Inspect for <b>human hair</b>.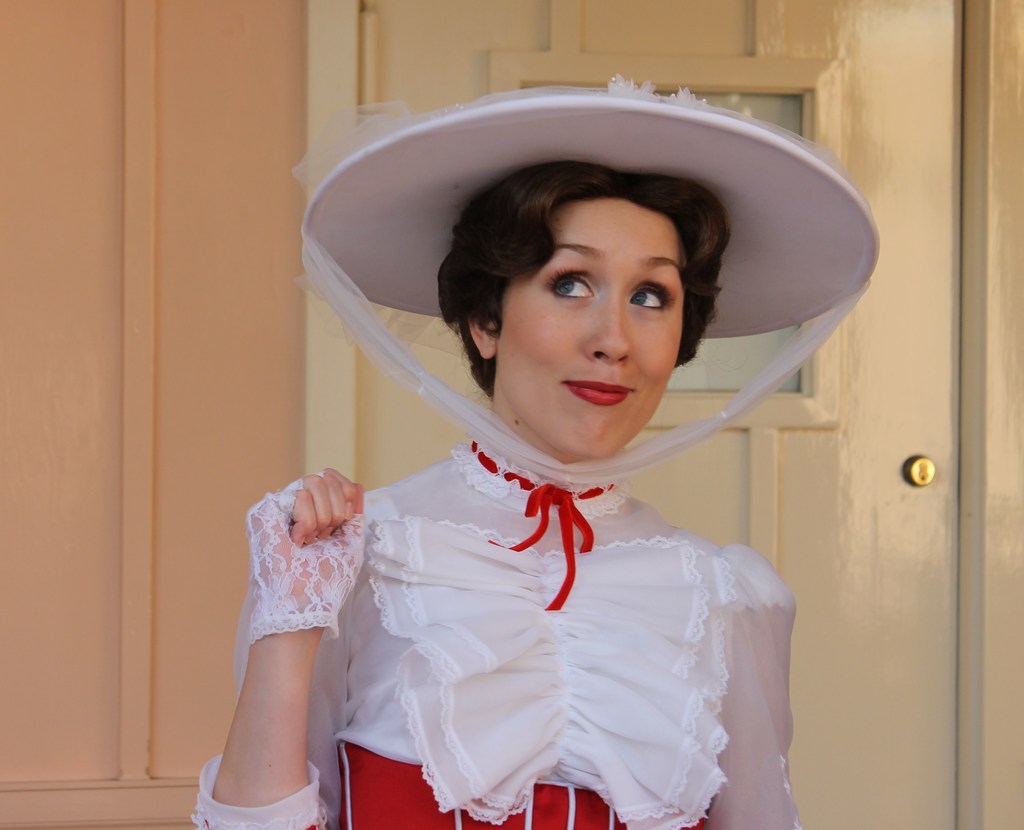
Inspection: 438,154,733,397.
